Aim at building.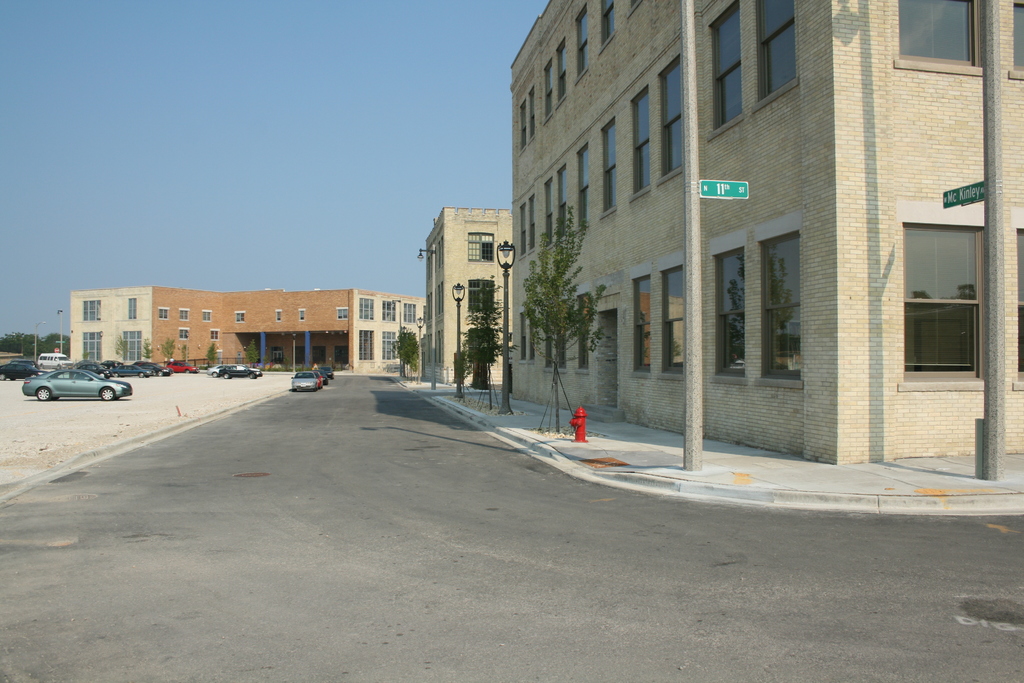
Aimed at box(507, 0, 1023, 468).
